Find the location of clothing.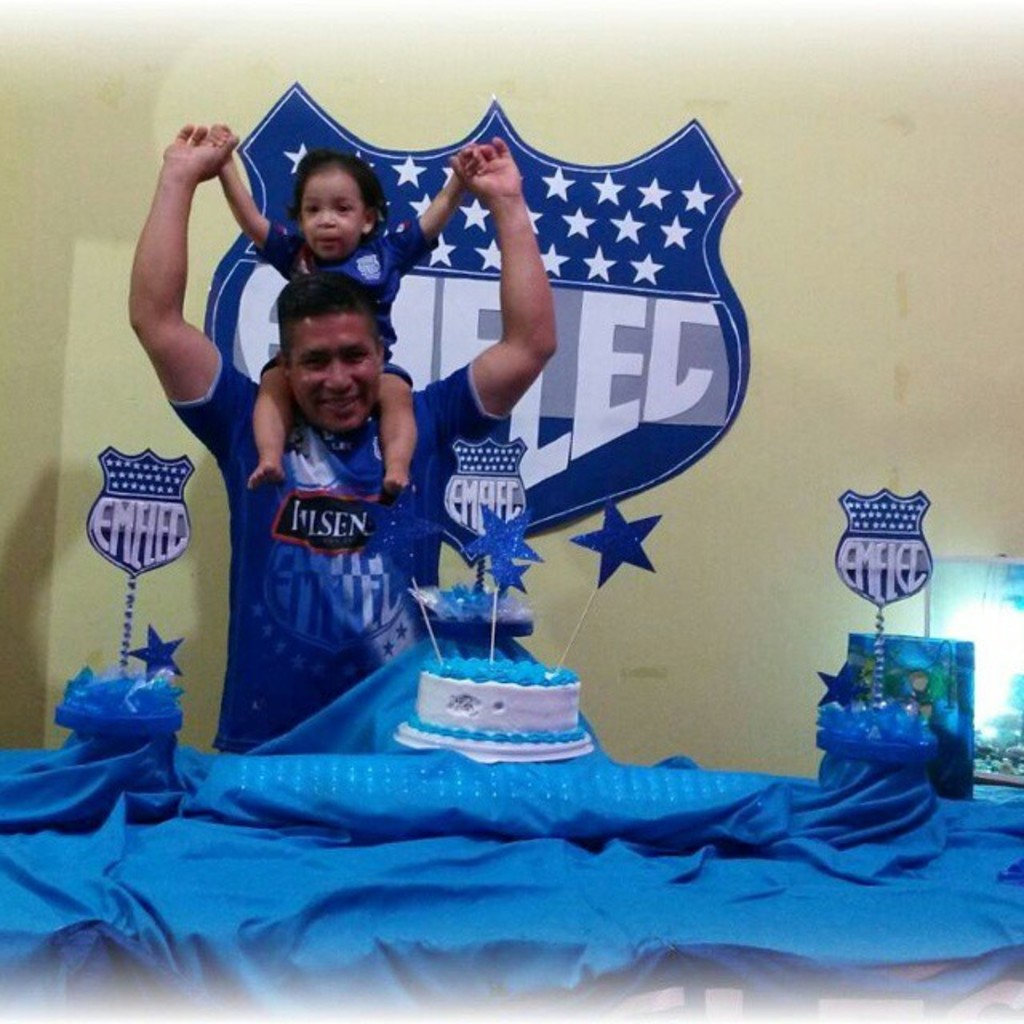
Location: (245,221,442,387).
